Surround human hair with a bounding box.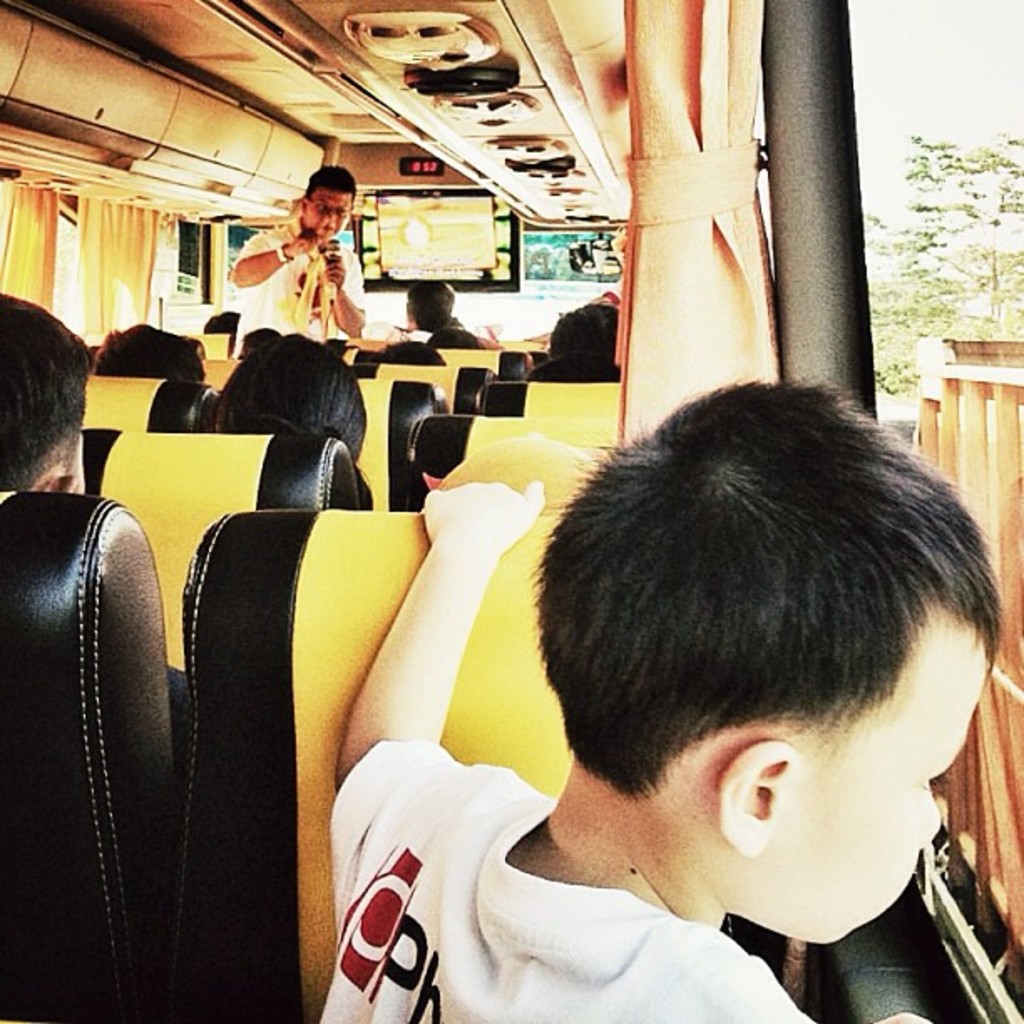
425,328,485,350.
